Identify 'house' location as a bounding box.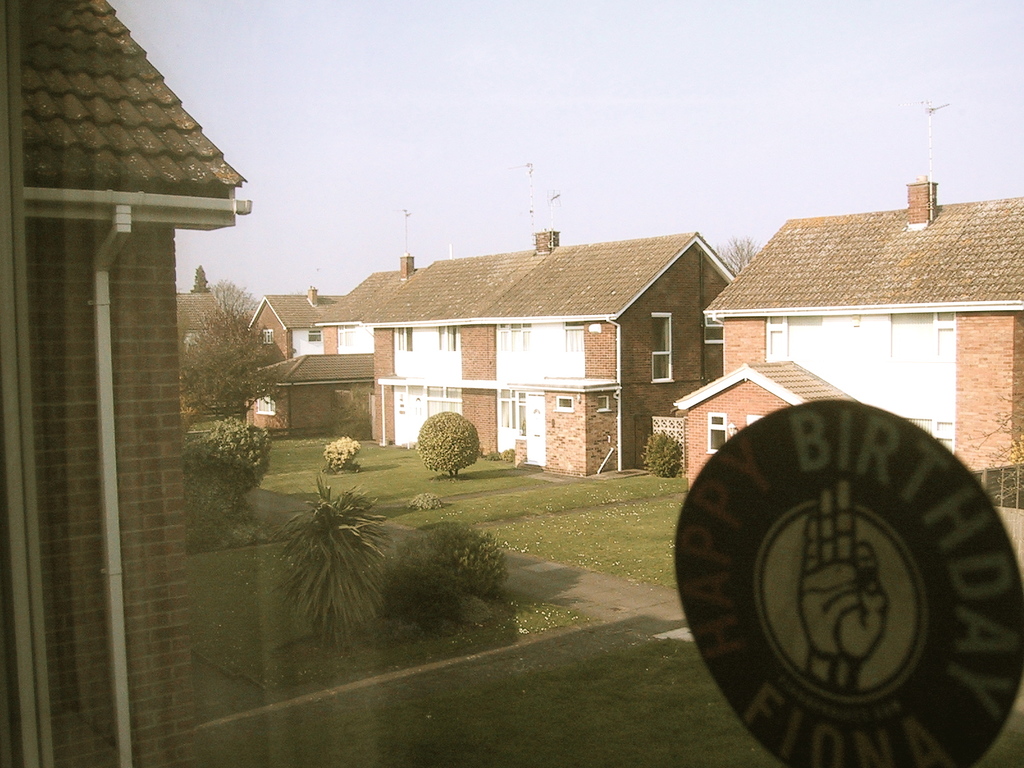
bbox=(379, 243, 556, 461).
